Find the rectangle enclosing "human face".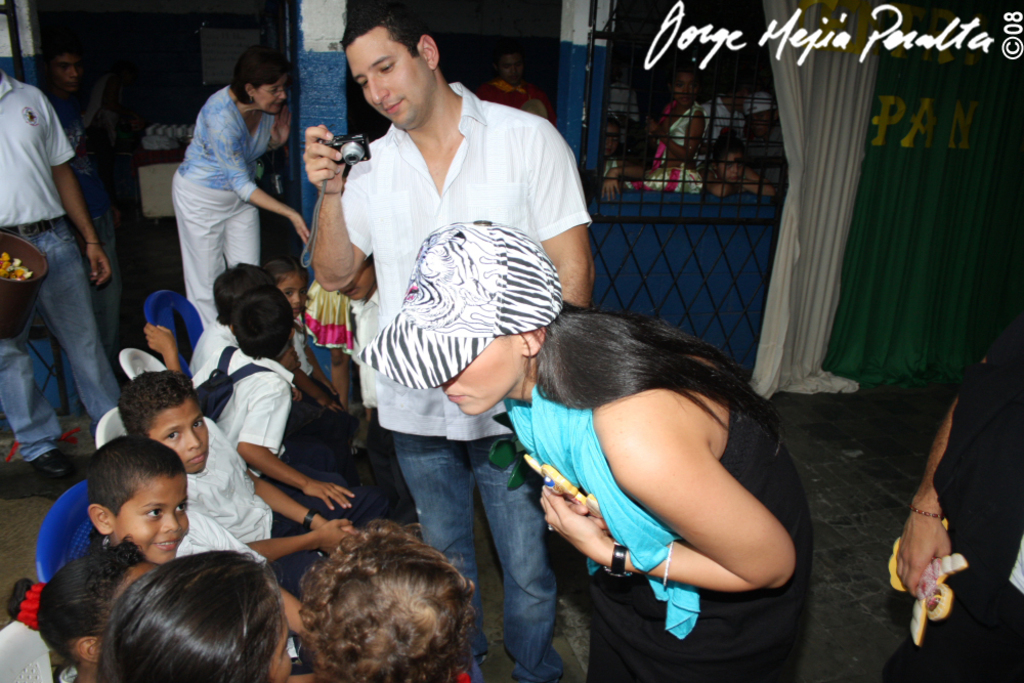
[442,338,526,414].
